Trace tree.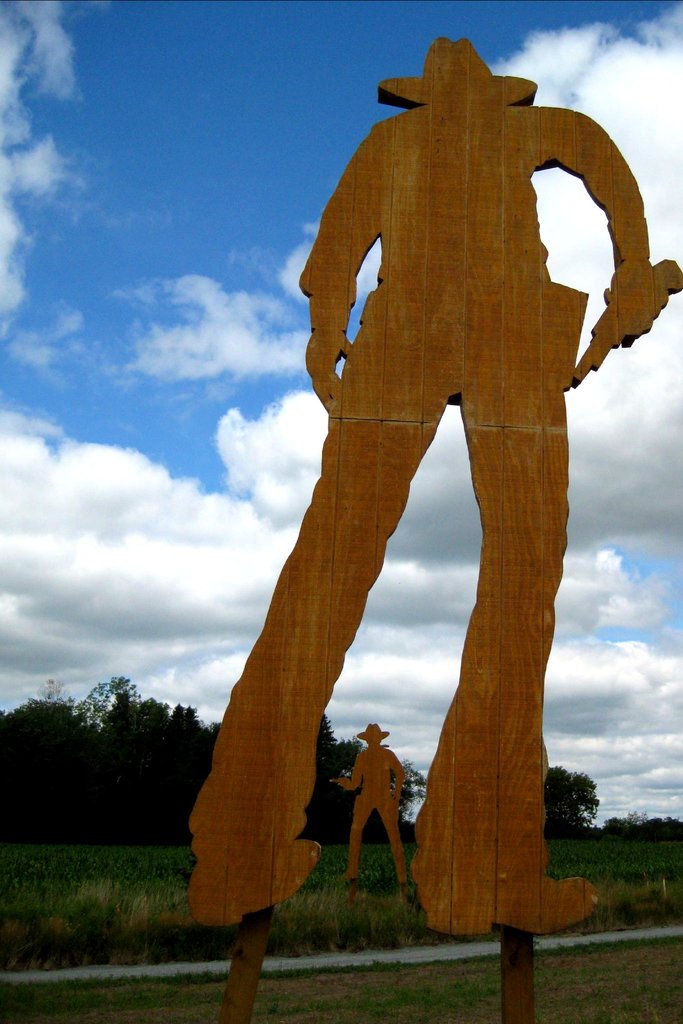
Traced to x1=542, y1=765, x2=596, y2=840.
